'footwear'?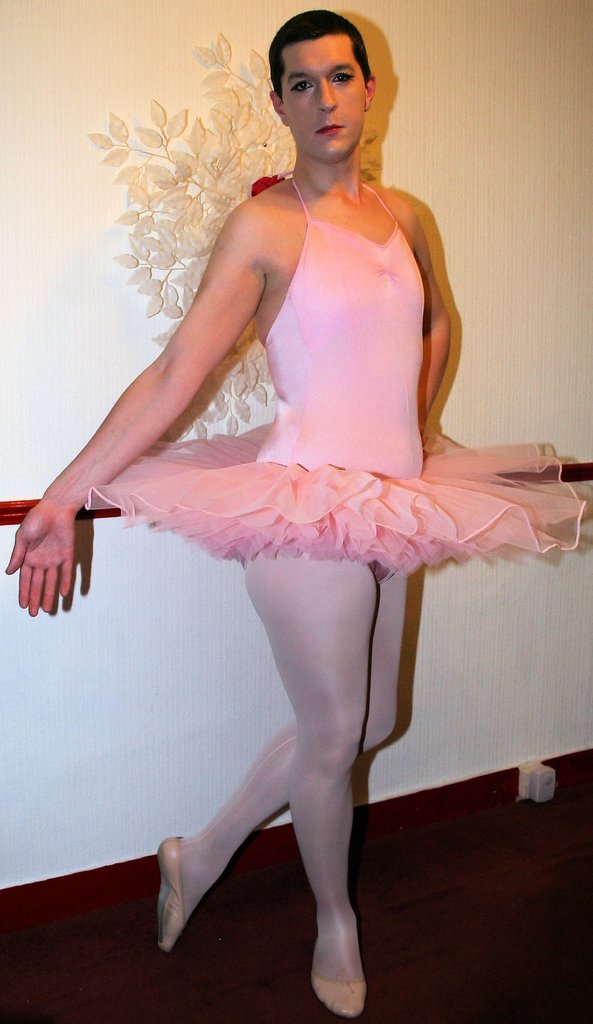
detection(308, 974, 370, 1020)
